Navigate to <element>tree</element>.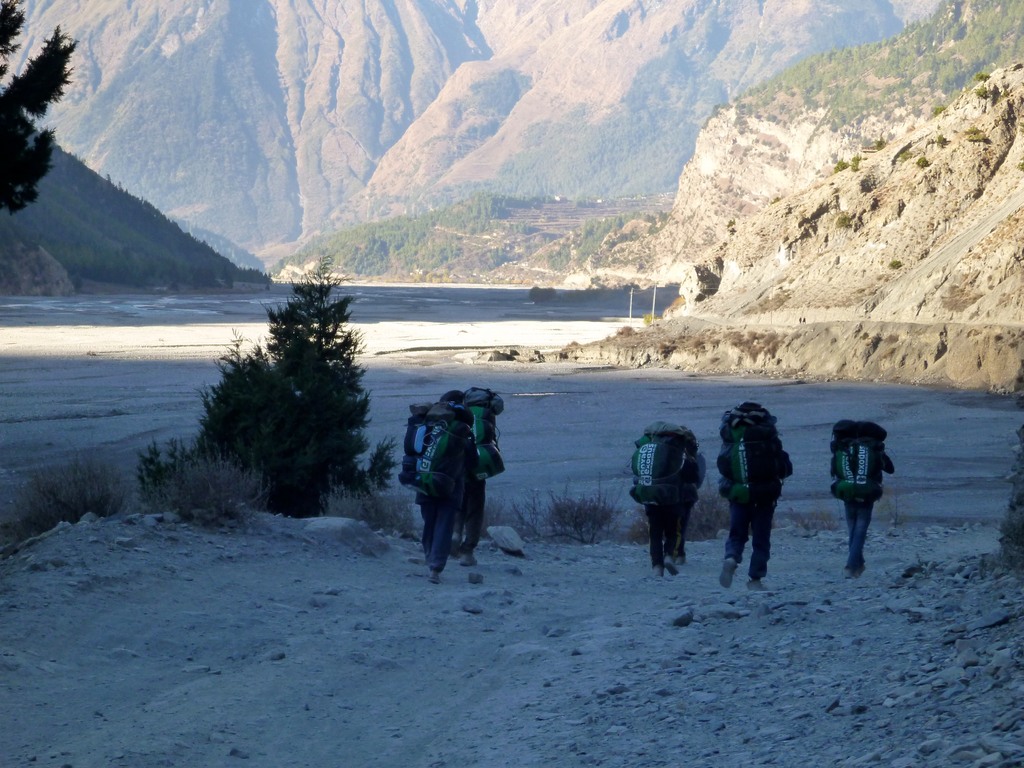
Navigation target: Rect(0, 1, 84, 214).
